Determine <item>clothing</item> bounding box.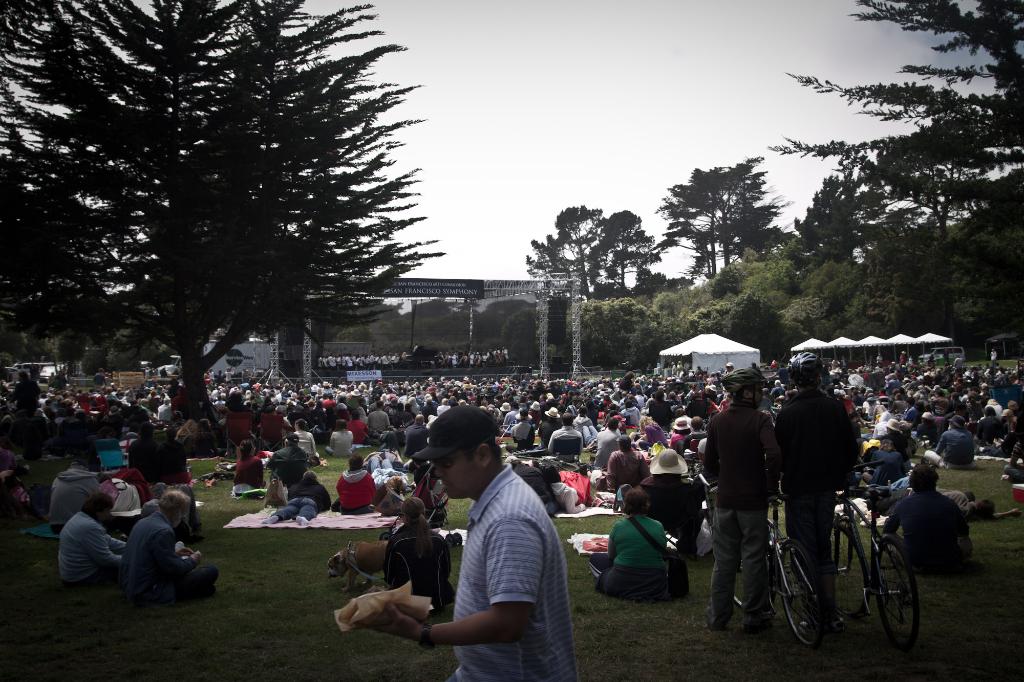
Determined: select_region(47, 469, 99, 528).
